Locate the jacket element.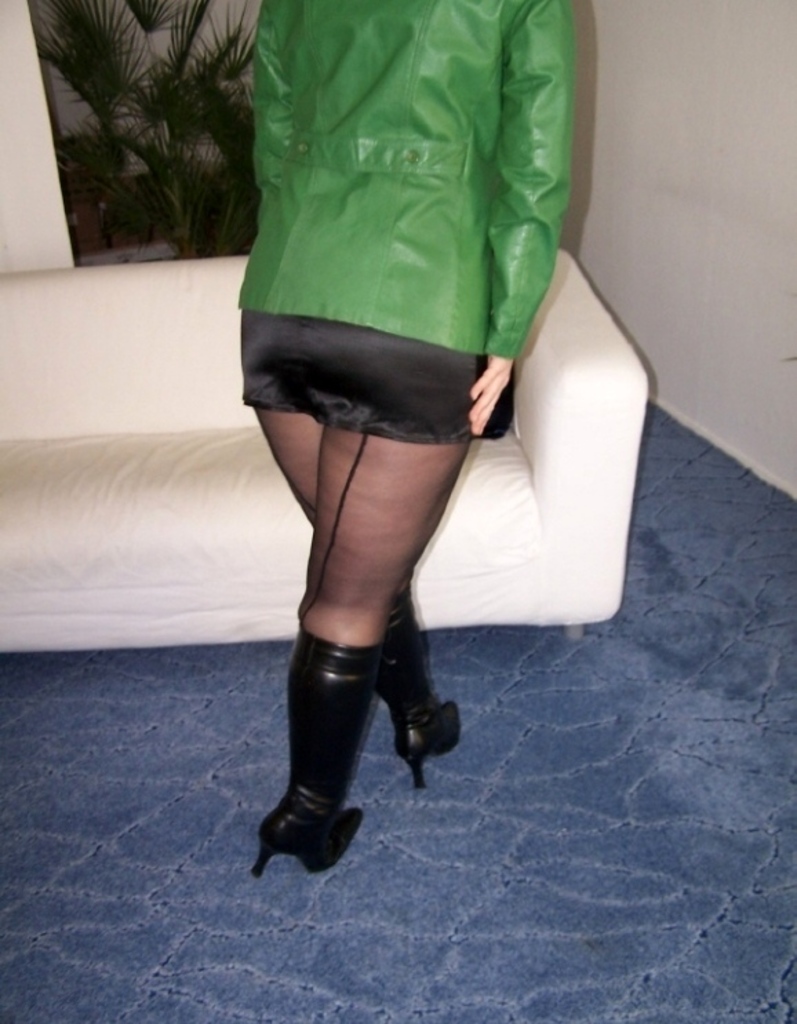
Element bbox: 211/0/629/409.
